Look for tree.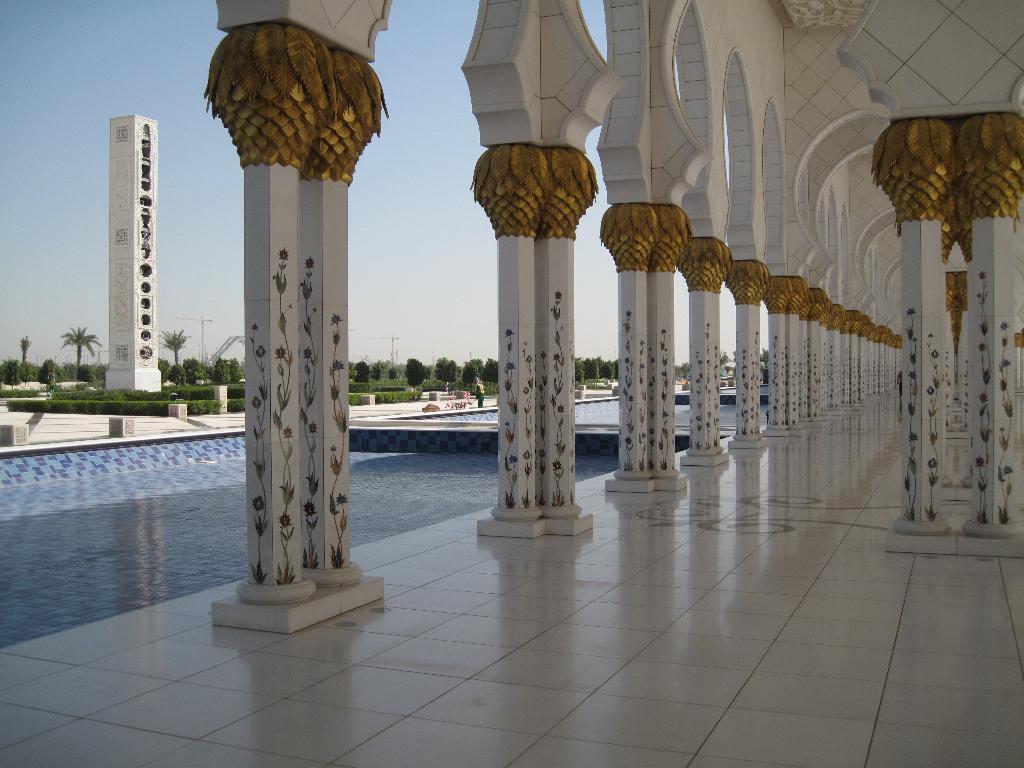
Found: crop(228, 352, 244, 383).
